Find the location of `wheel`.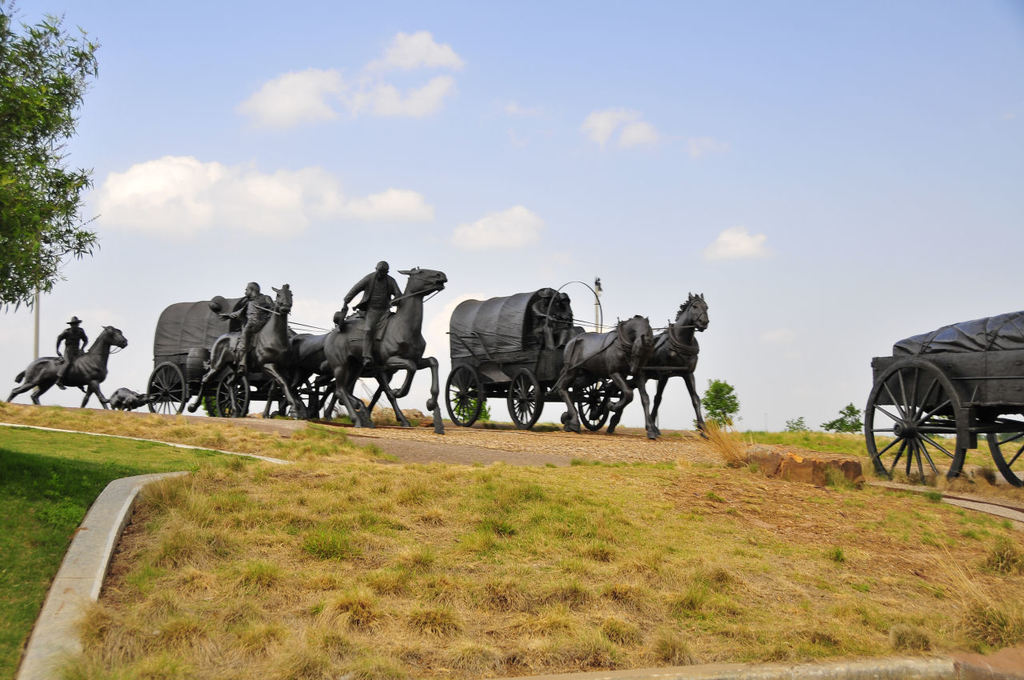
Location: select_region(864, 352, 972, 482).
